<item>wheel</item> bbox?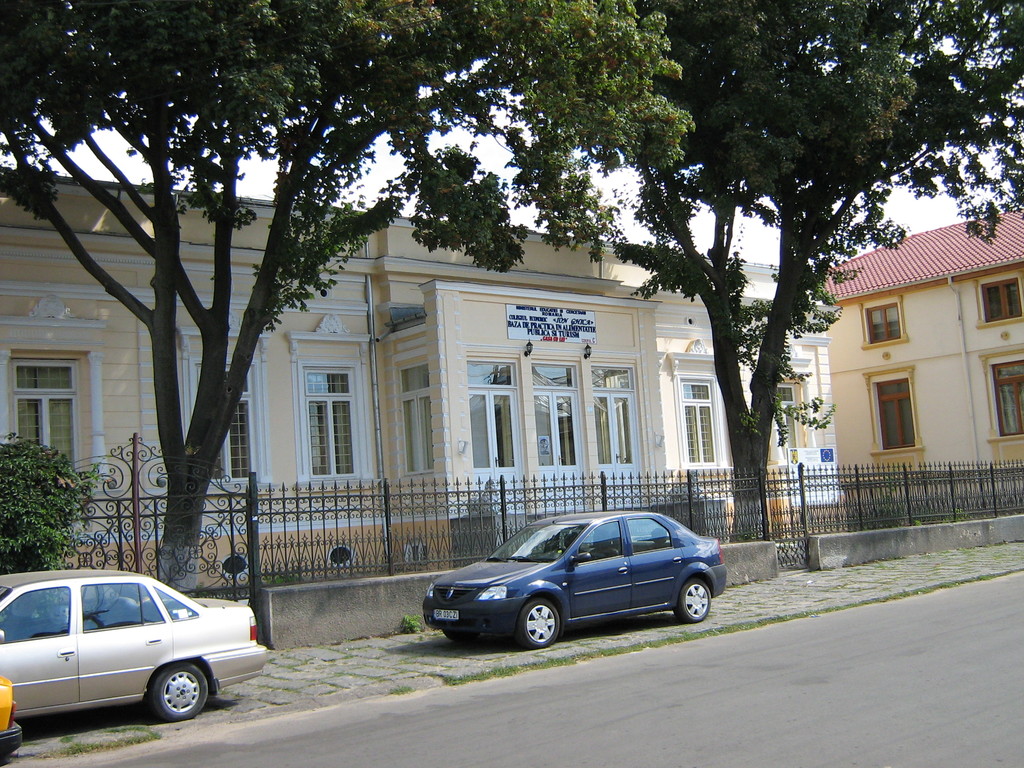
[675,582,714,624]
